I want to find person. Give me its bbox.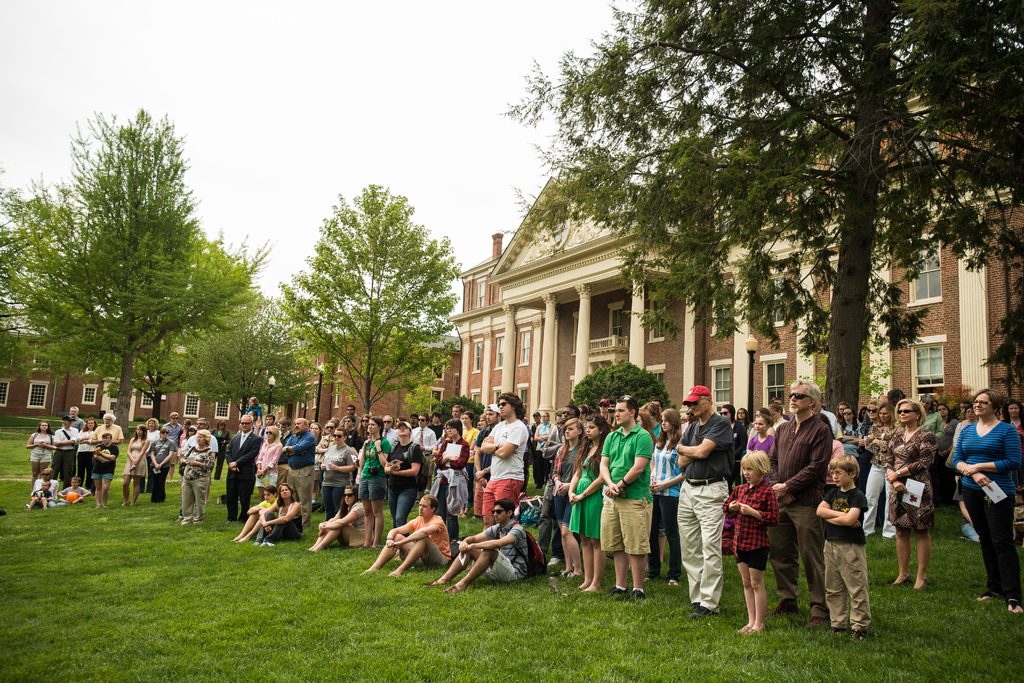
312 422 358 517.
